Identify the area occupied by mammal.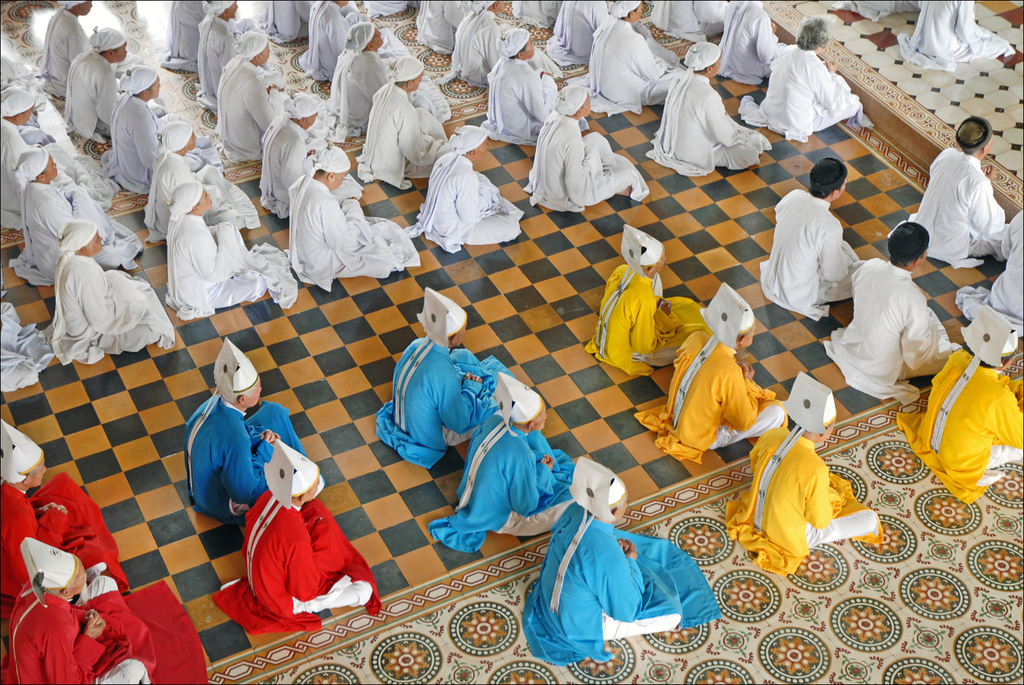
Area: left=885, top=116, right=1009, bottom=269.
